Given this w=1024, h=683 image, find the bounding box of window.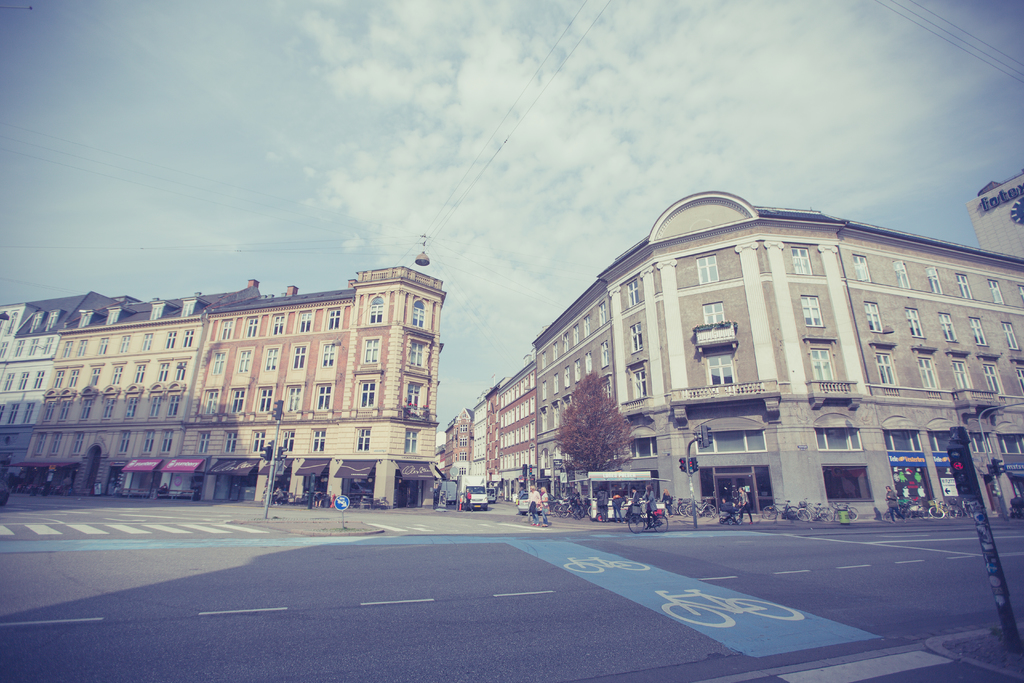
{"x1": 362, "y1": 336, "x2": 381, "y2": 364}.
